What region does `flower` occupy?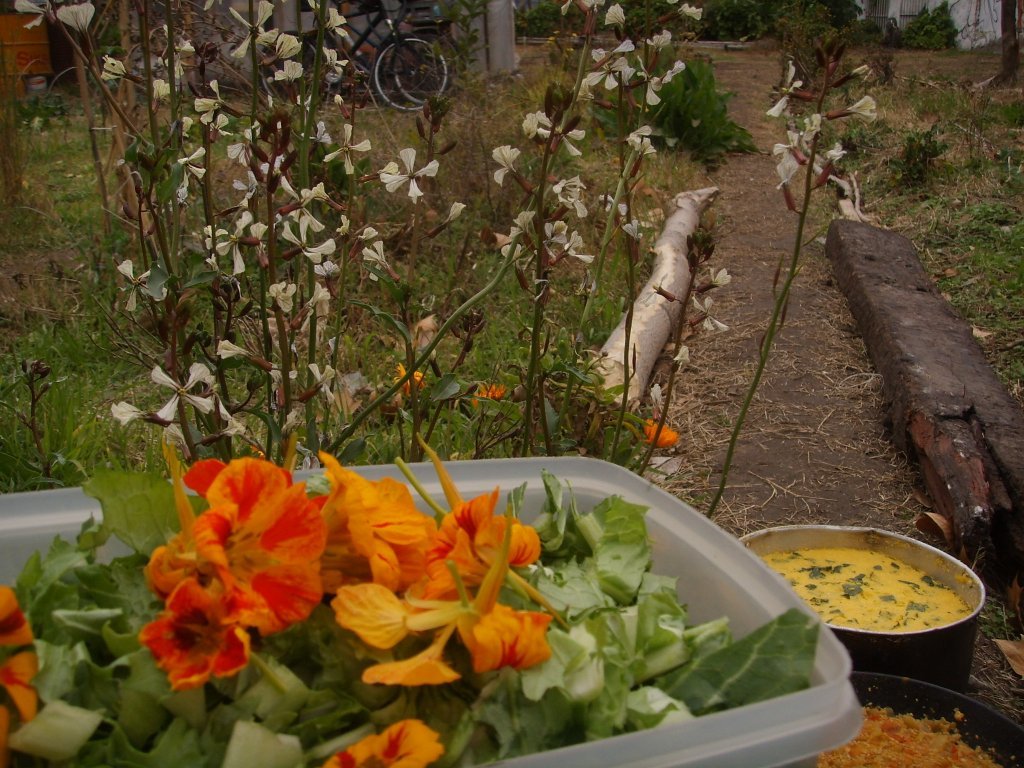
region(649, 379, 666, 406).
